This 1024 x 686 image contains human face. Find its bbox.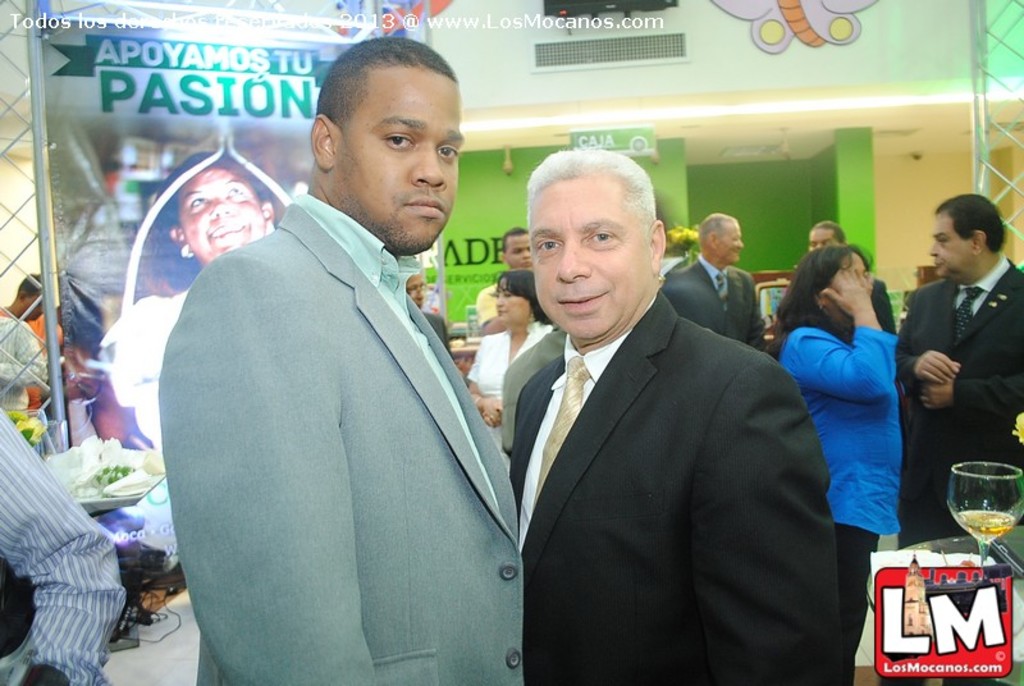
region(180, 165, 270, 253).
